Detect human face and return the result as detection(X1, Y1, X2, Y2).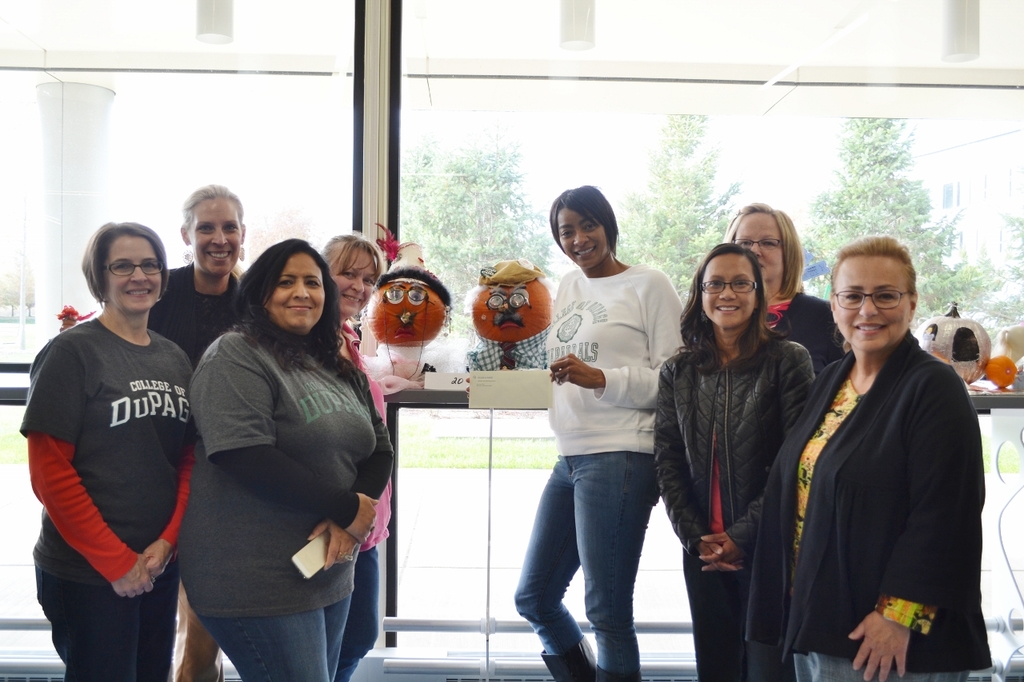
detection(274, 251, 321, 333).
